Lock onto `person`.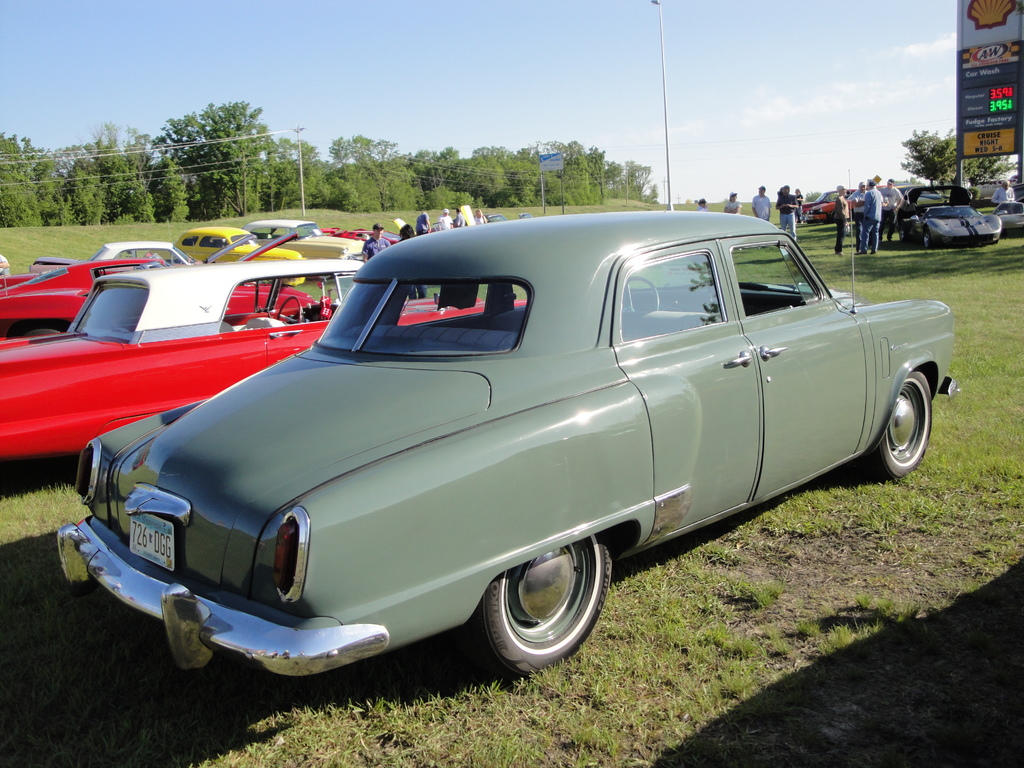
Locked: {"left": 365, "top": 223, "right": 387, "bottom": 259}.
